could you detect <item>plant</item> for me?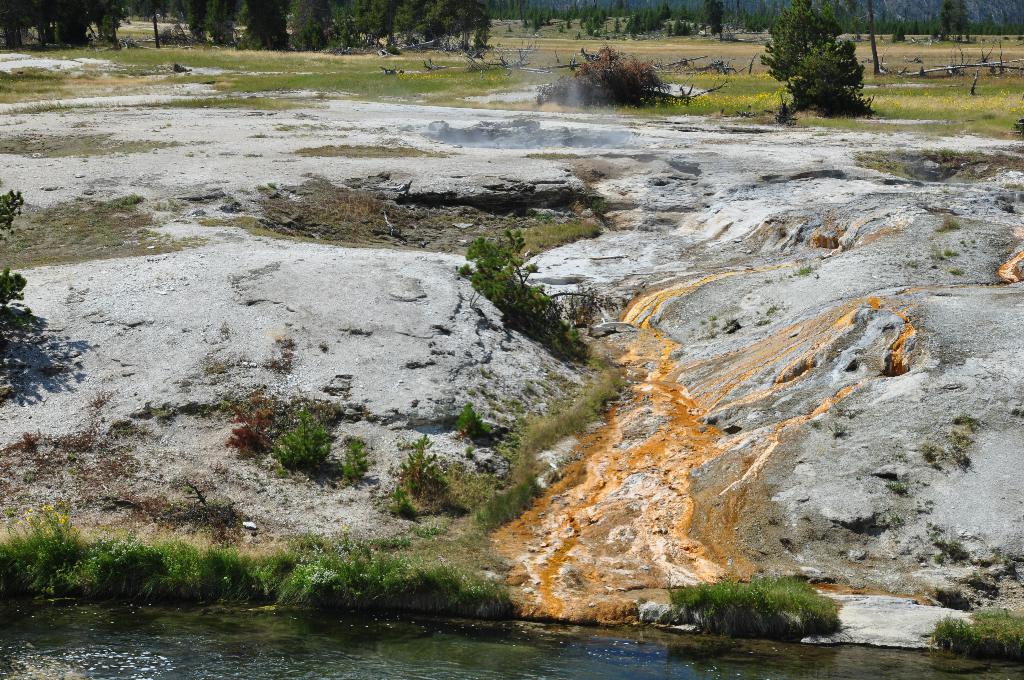
Detection result: (x1=957, y1=413, x2=979, y2=428).
